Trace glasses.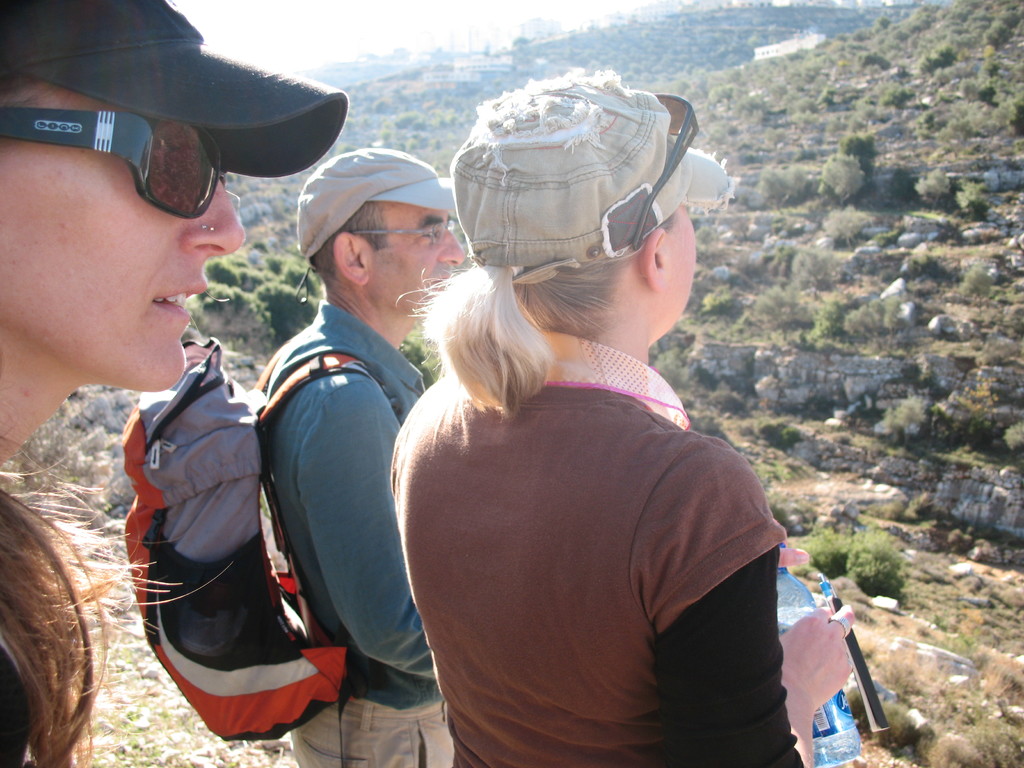
Traced to bbox=(343, 211, 452, 249).
